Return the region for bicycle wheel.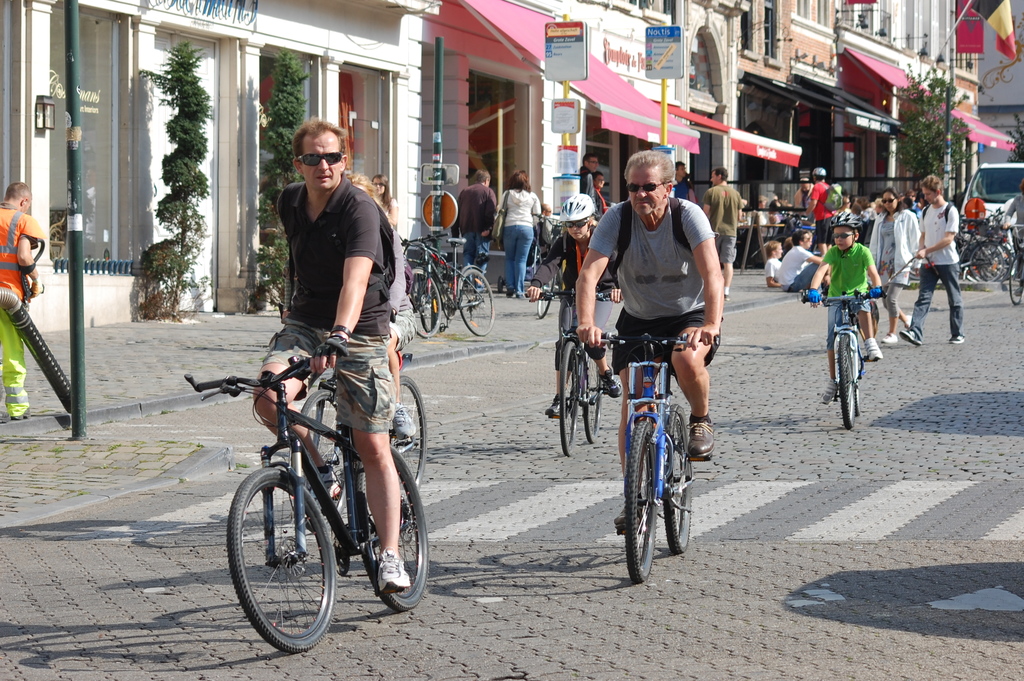
select_region(298, 385, 360, 525).
